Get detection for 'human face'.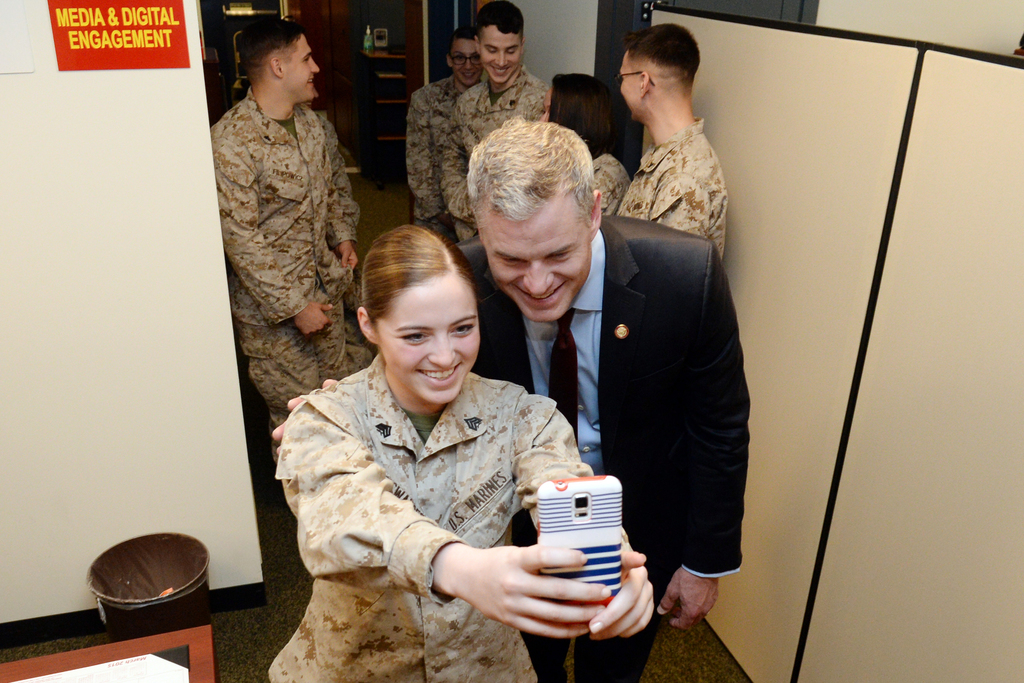
Detection: x1=450 y1=37 x2=479 y2=87.
